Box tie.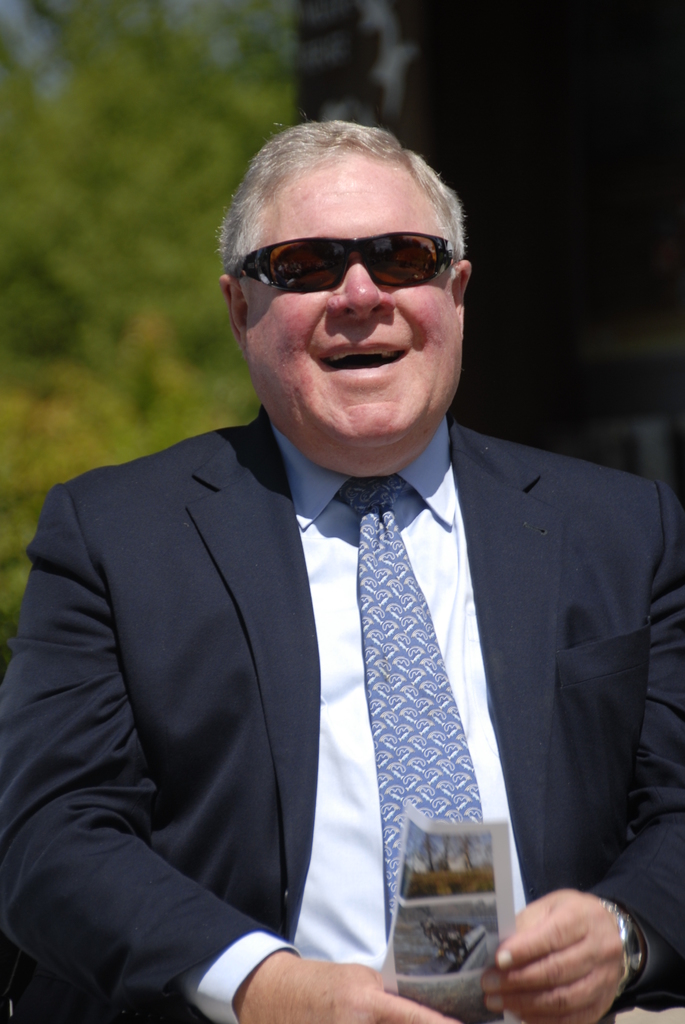
locate(330, 479, 533, 1023).
